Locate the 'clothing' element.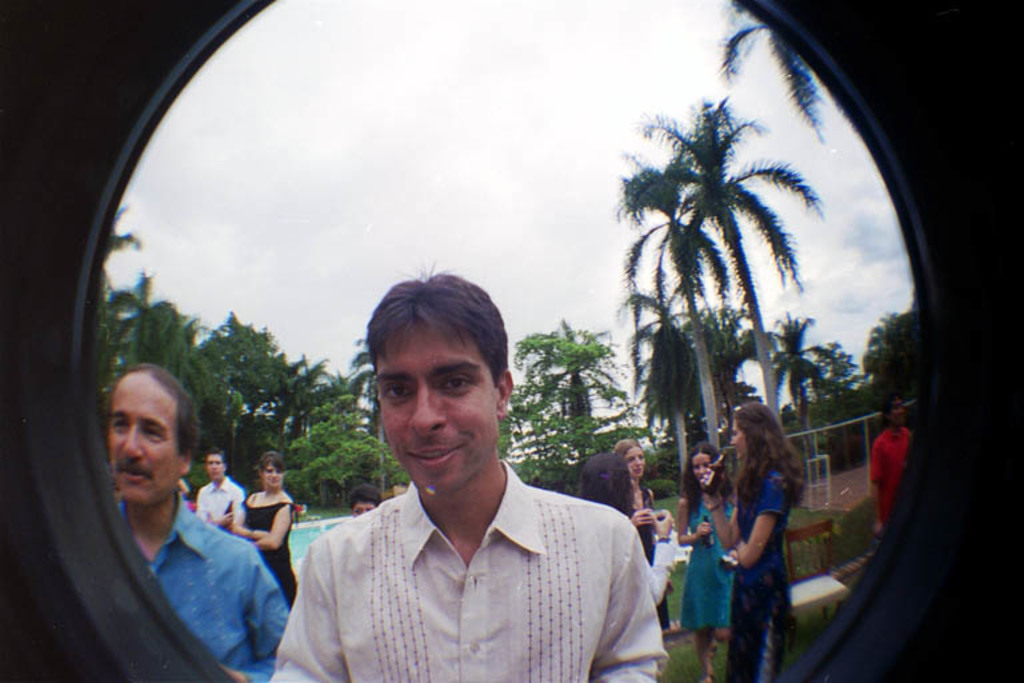
Element bbox: l=869, t=423, r=913, b=532.
